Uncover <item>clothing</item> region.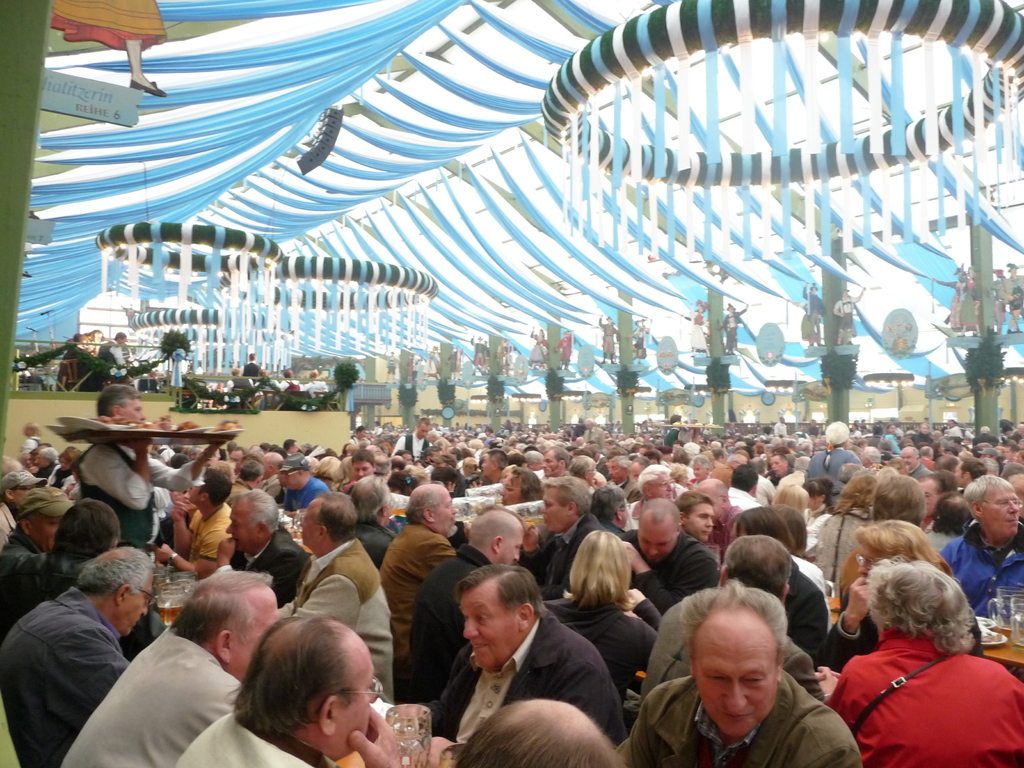
Uncovered: (x1=772, y1=477, x2=803, y2=483).
